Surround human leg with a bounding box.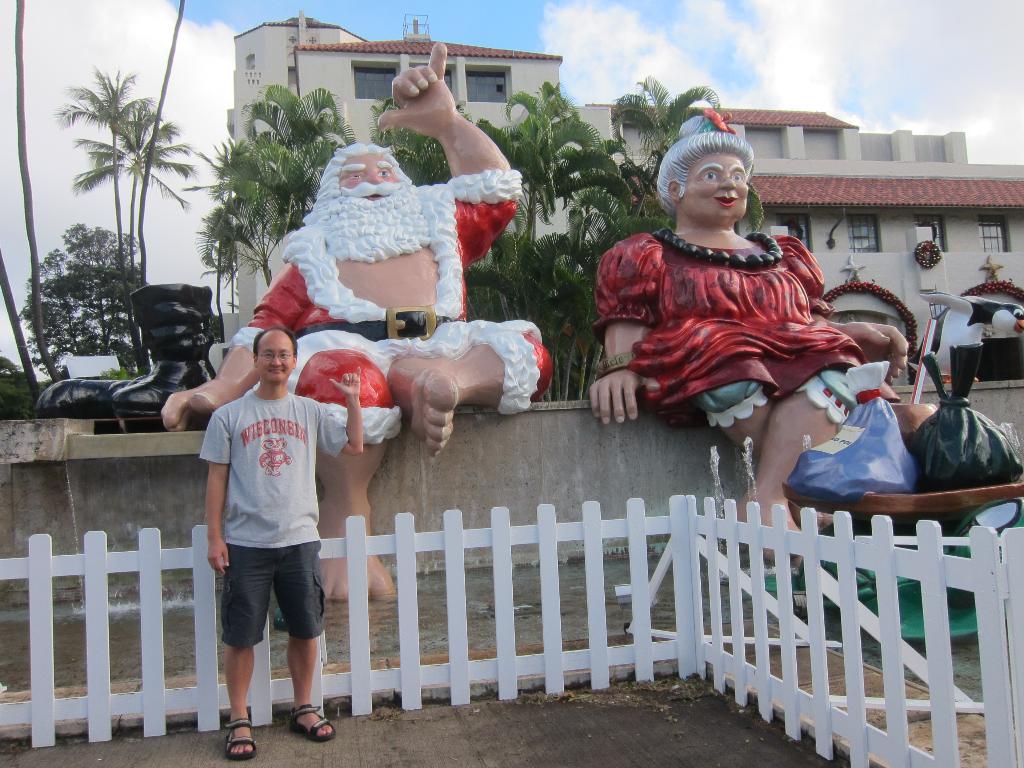
bbox=(216, 553, 260, 767).
